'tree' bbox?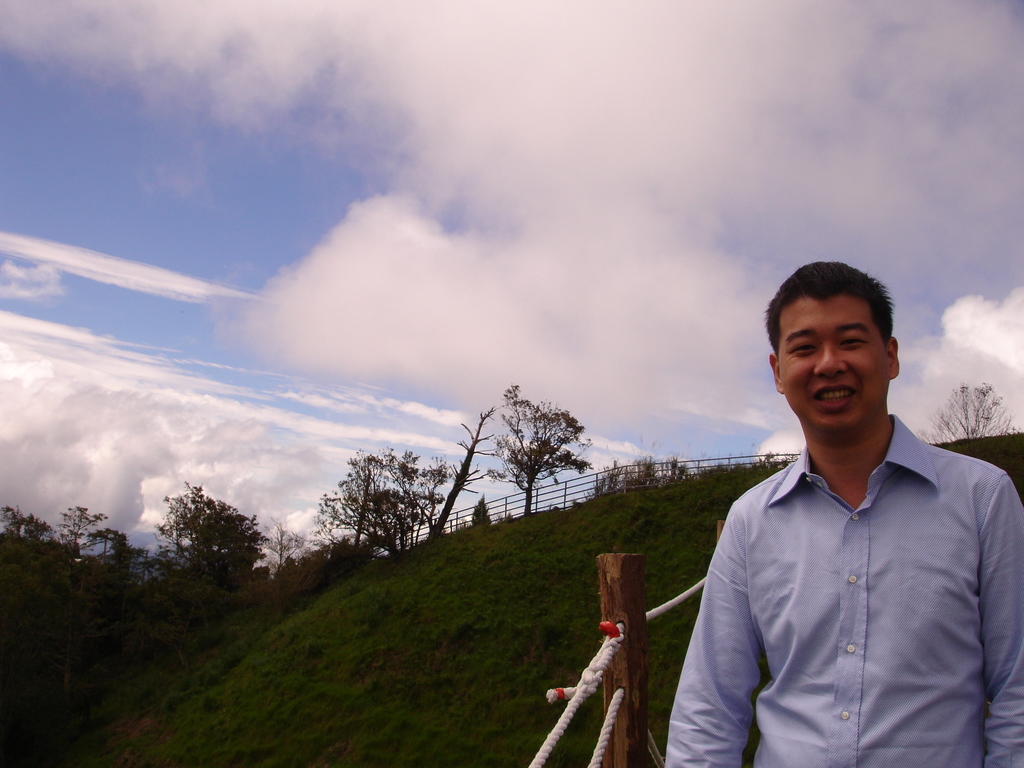
52 499 112 563
